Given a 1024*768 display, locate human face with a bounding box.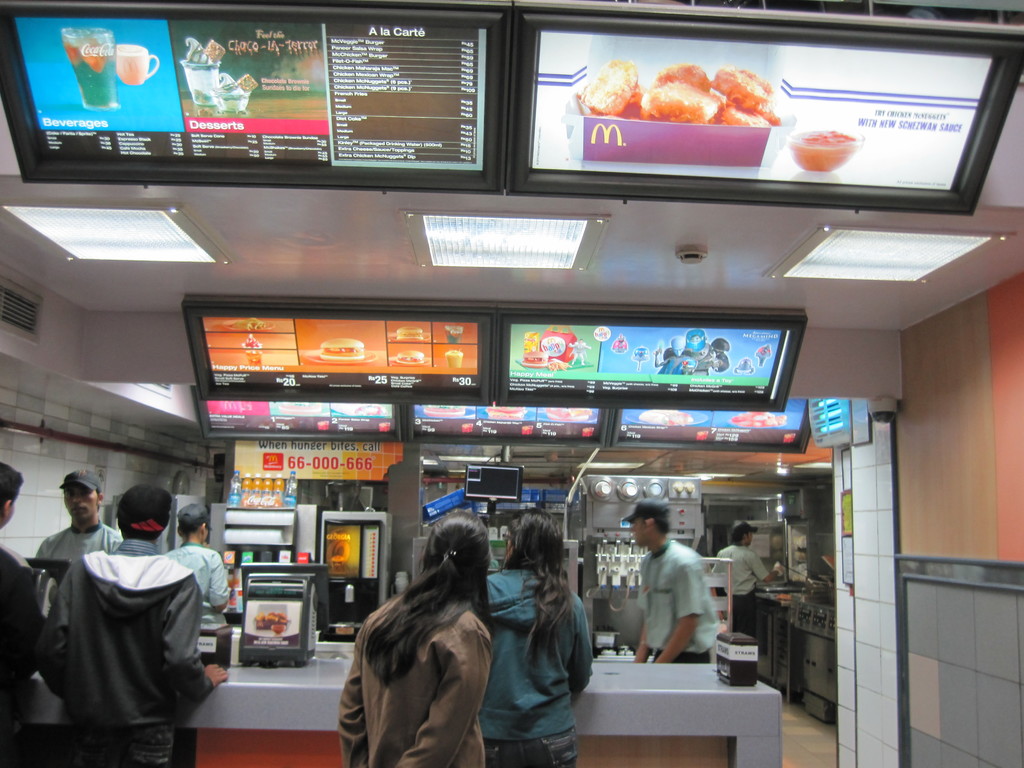
Located: (left=65, top=484, right=99, bottom=525).
